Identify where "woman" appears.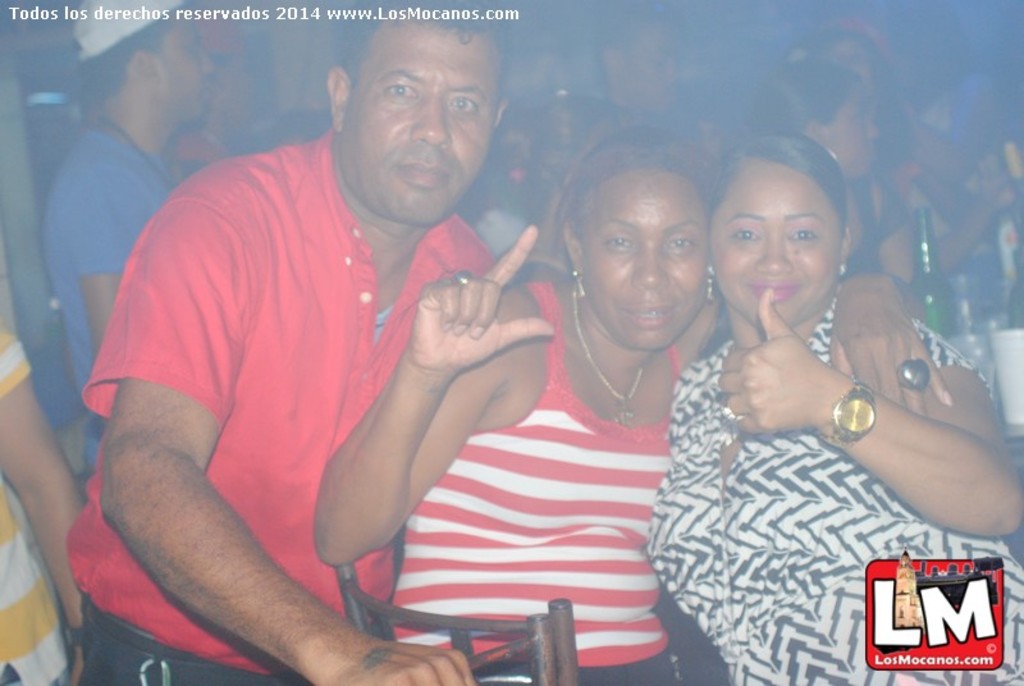
Appears at BBox(649, 142, 1023, 685).
